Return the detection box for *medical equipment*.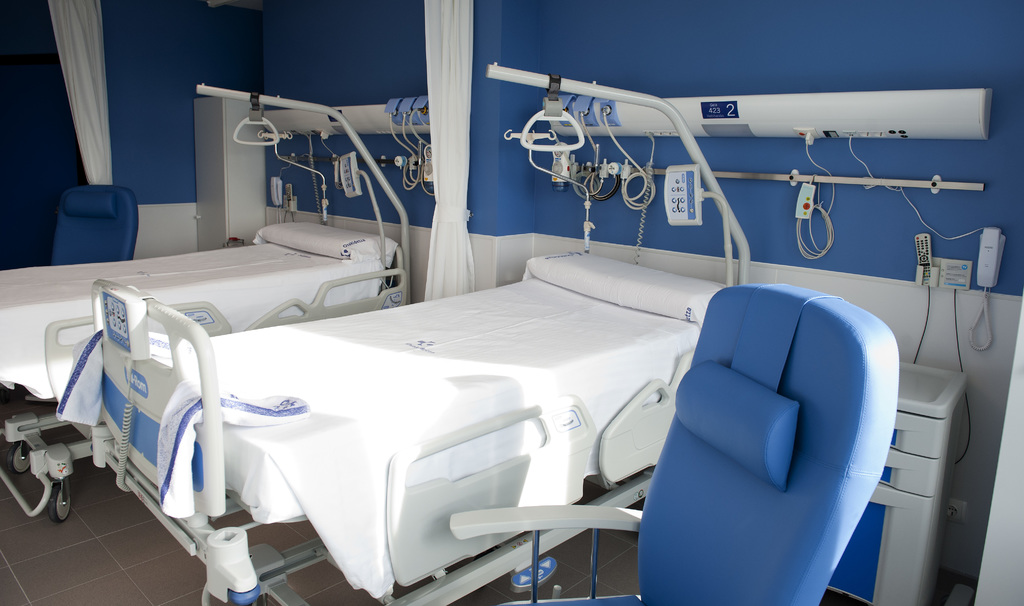
82/236/756/605.
